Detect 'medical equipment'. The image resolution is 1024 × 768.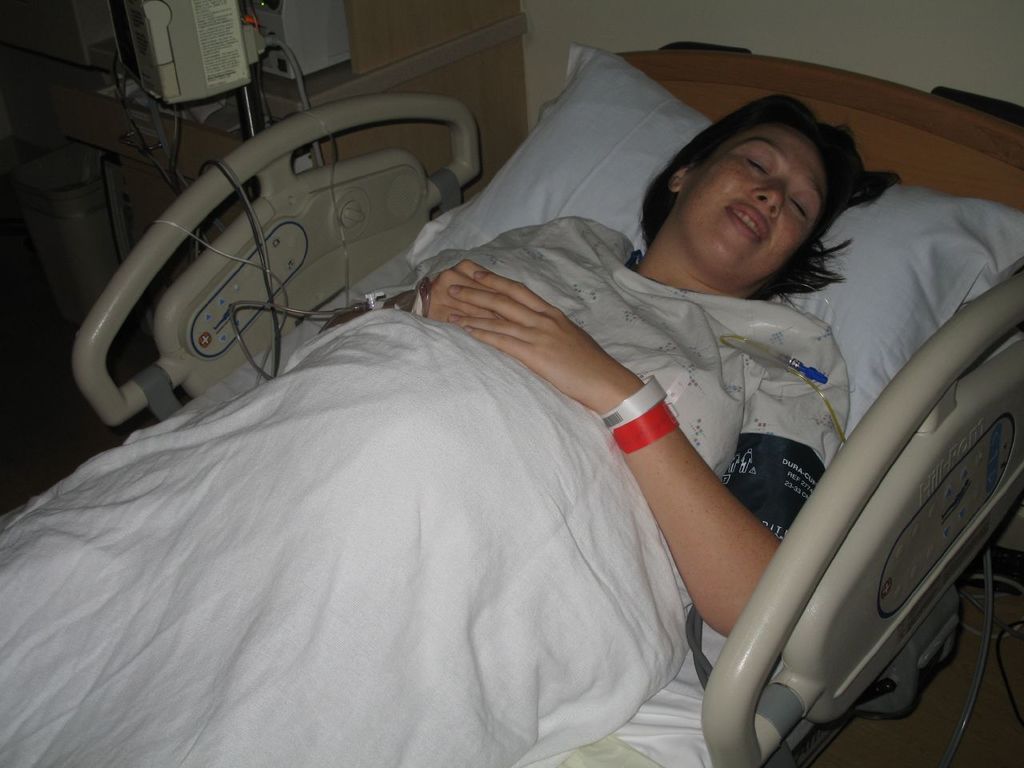
region(90, 0, 532, 306).
